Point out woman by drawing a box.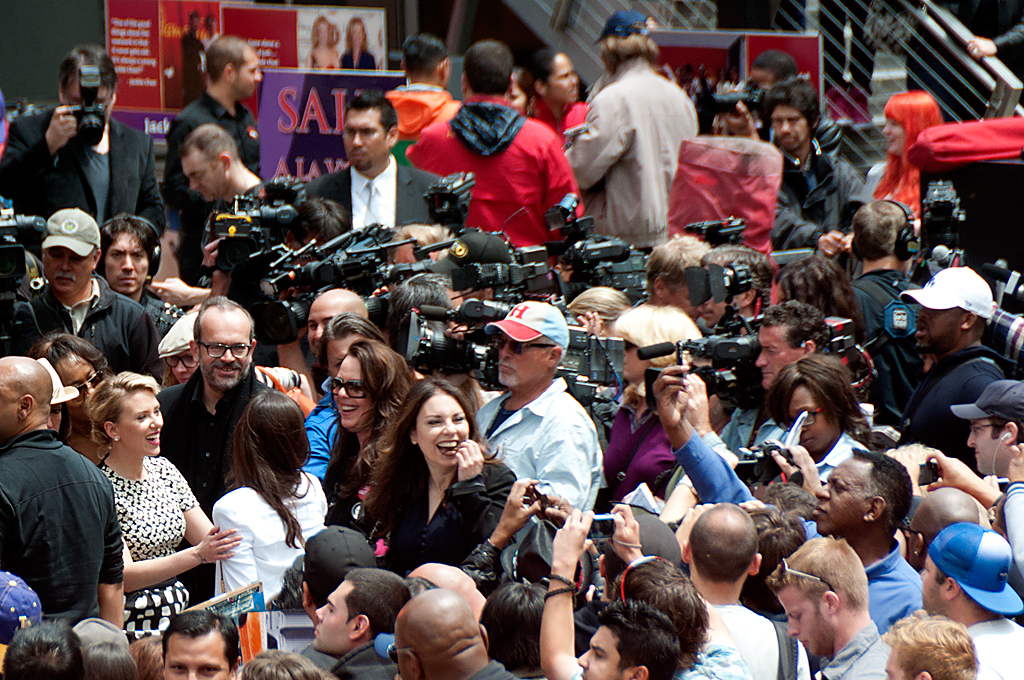
BBox(84, 369, 246, 646).
